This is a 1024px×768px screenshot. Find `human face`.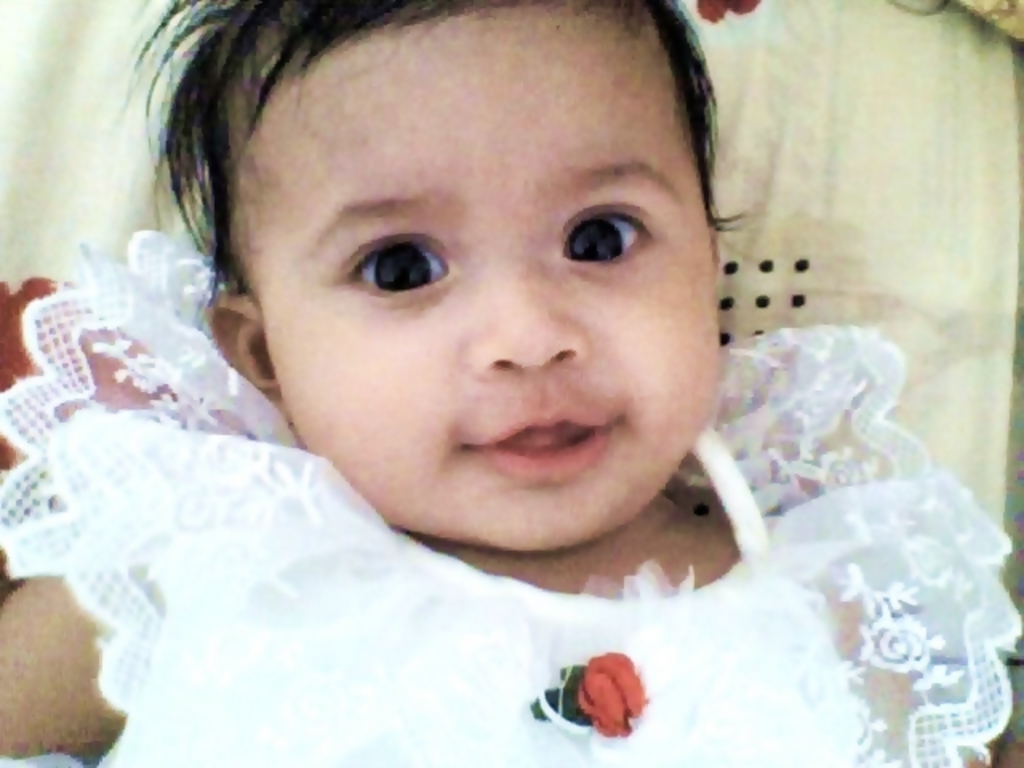
Bounding box: (left=262, top=35, right=723, bottom=549).
